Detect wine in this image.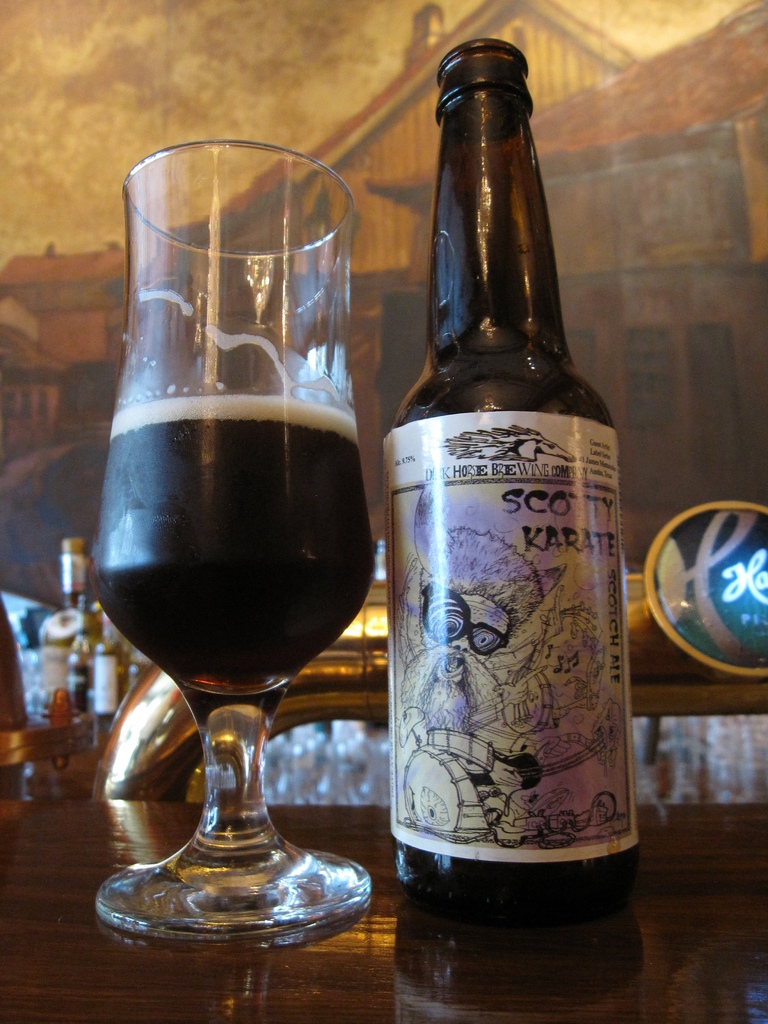
Detection: BBox(51, 61, 357, 940).
